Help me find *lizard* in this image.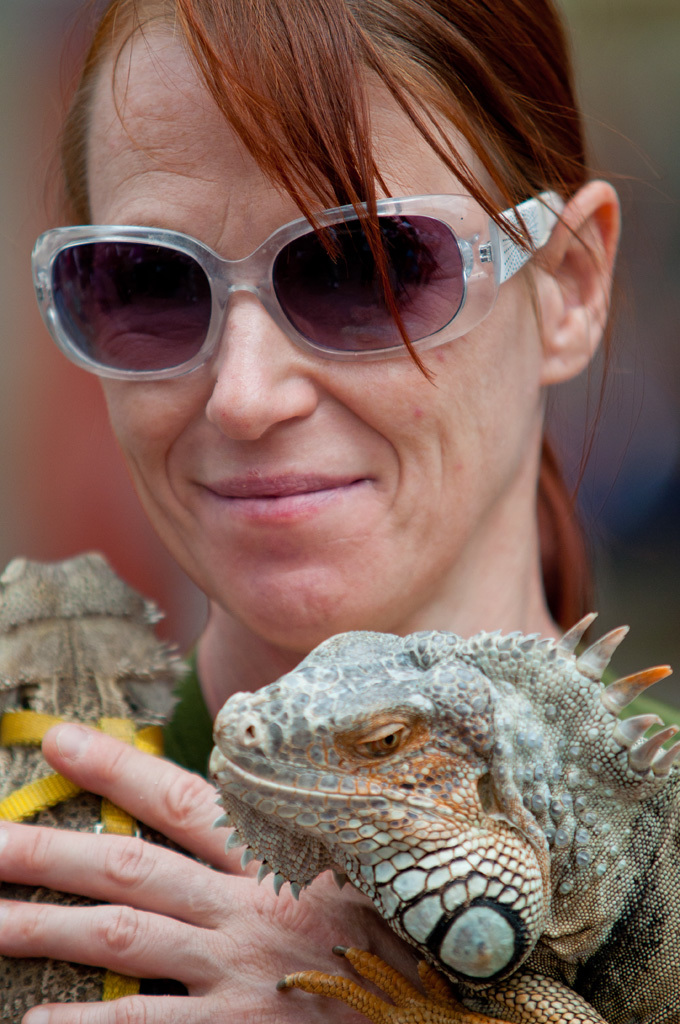
Found it: [198, 615, 671, 1023].
